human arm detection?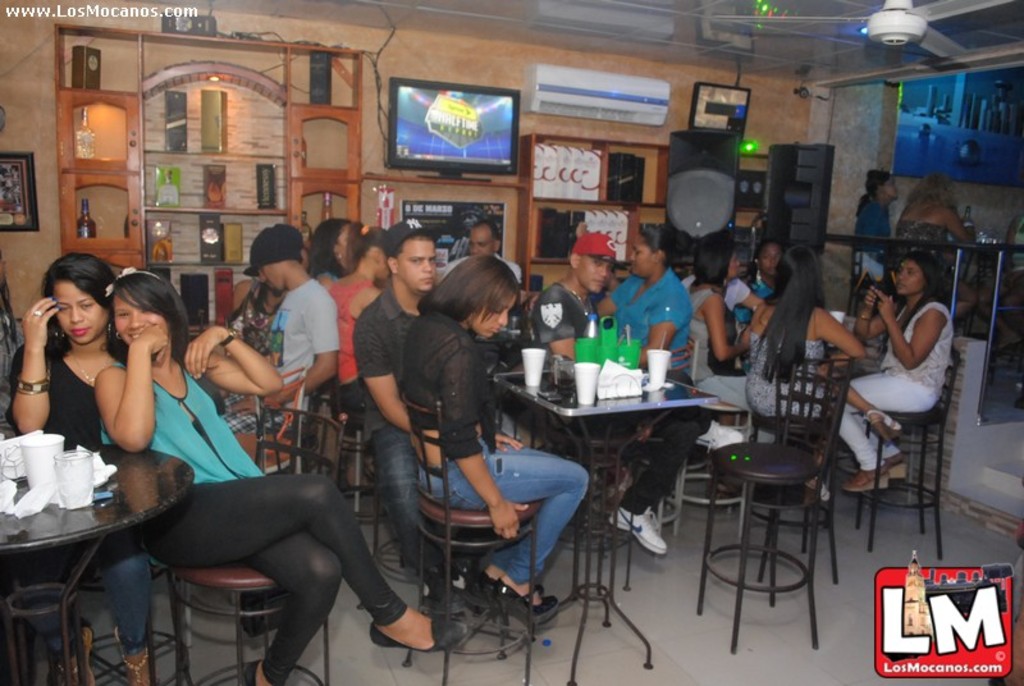
bbox=[10, 294, 63, 434]
